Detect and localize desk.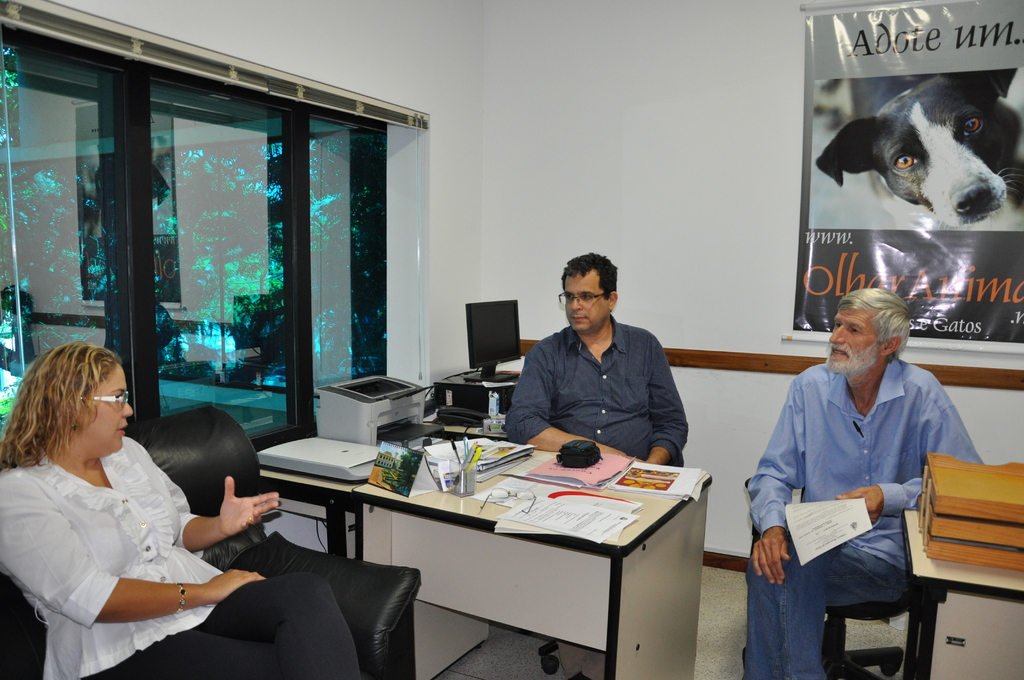
Localized at (902,509,1023,679).
